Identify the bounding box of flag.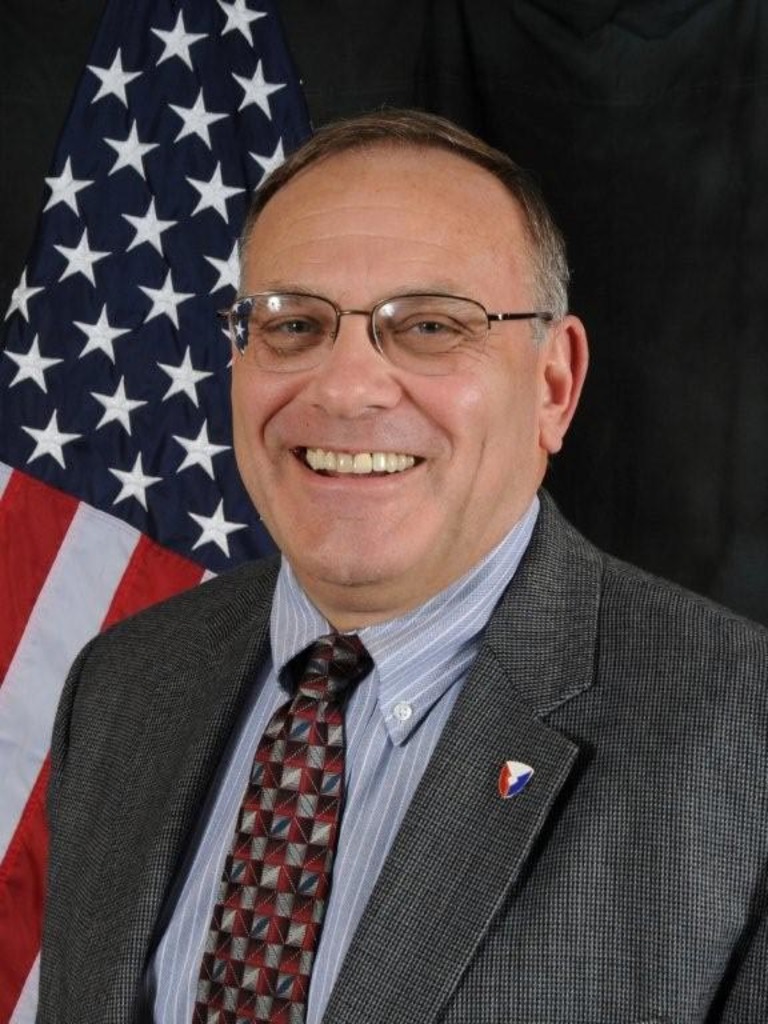
detection(0, 0, 272, 1023).
